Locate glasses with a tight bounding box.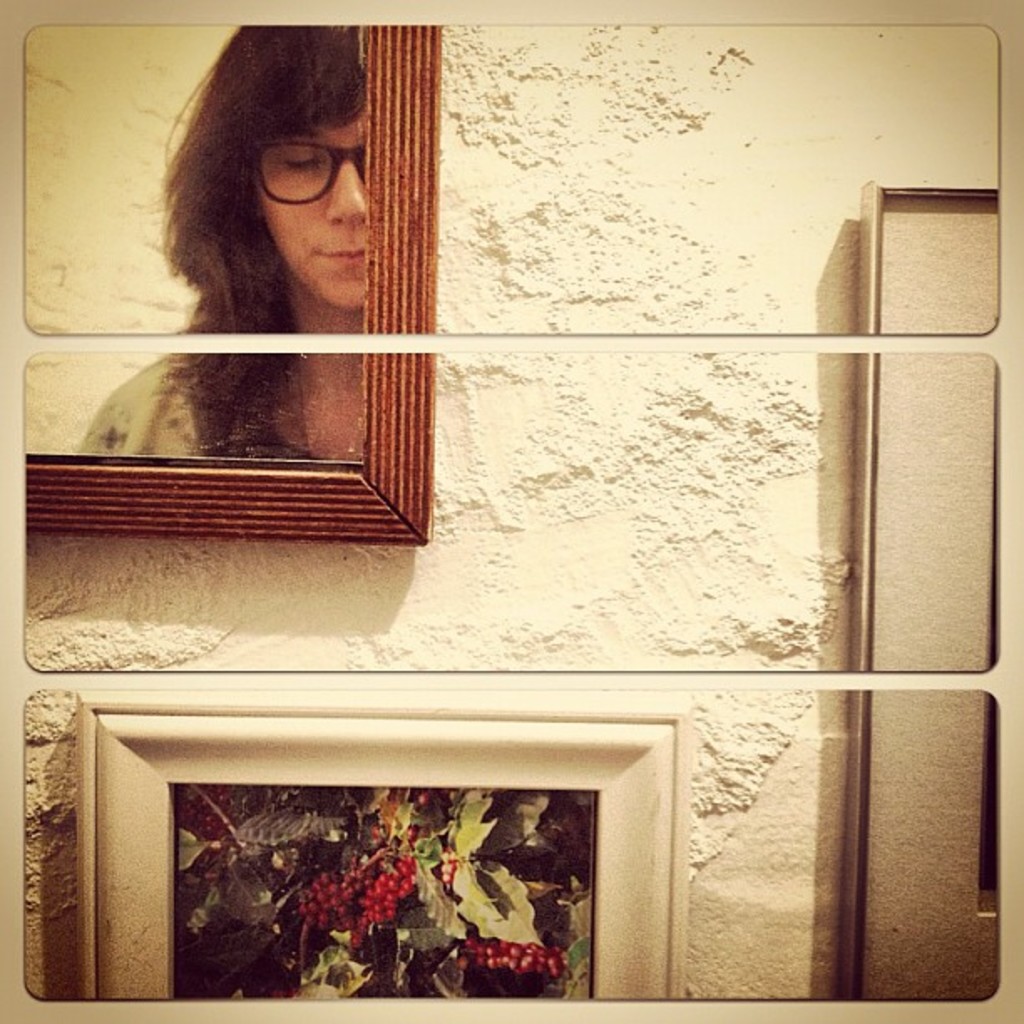
<box>254,142,368,204</box>.
